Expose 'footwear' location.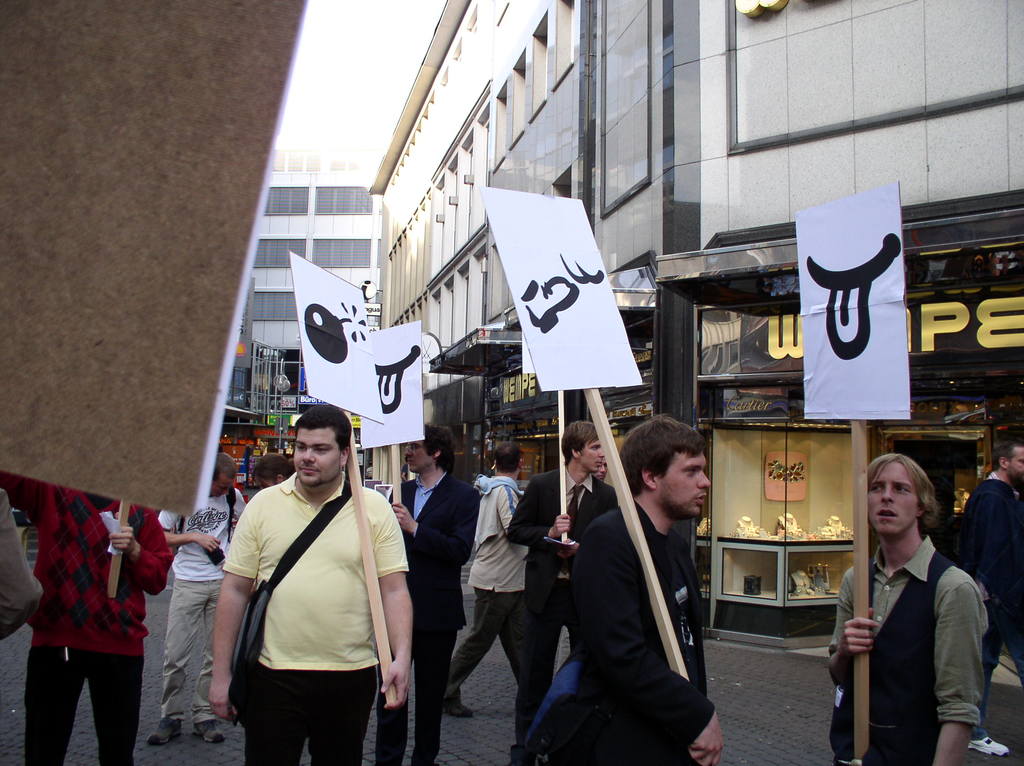
Exposed at 143,714,184,743.
